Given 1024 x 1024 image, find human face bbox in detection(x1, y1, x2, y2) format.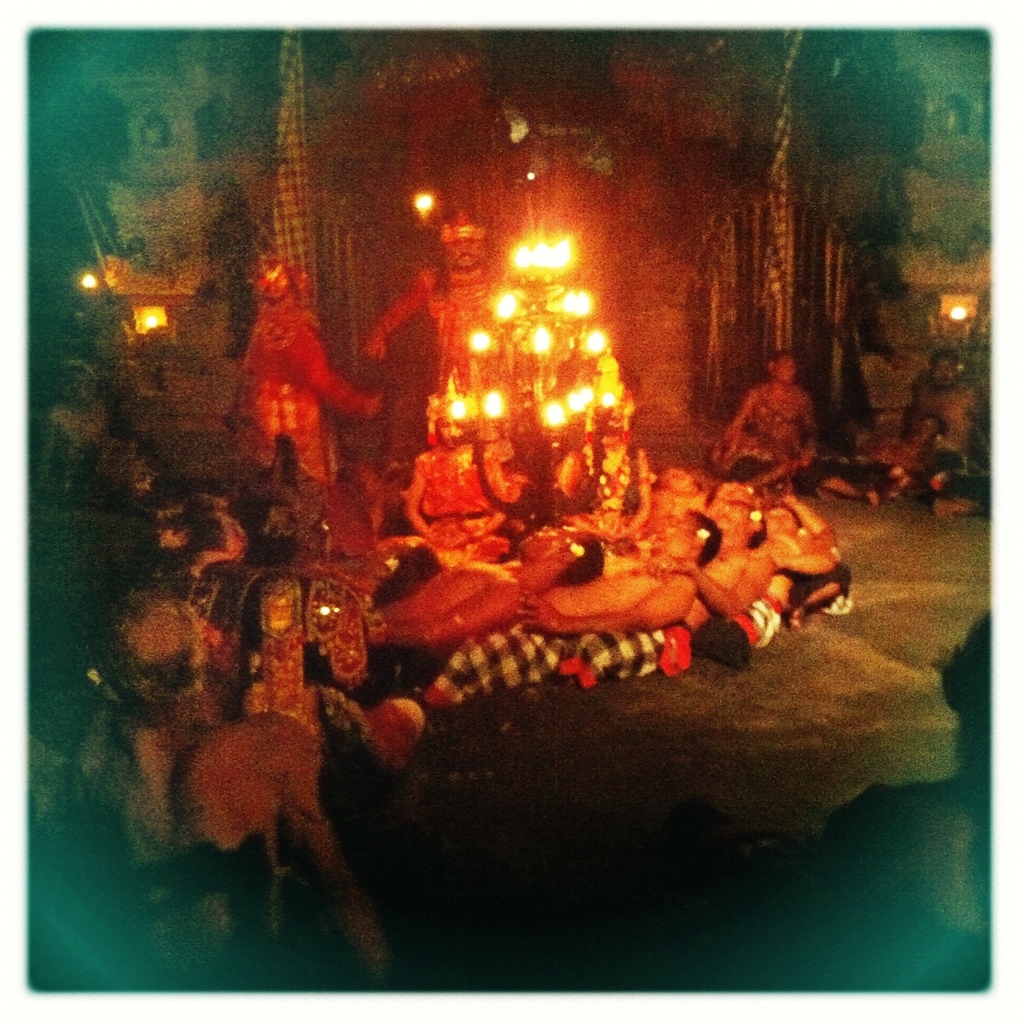
detection(517, 521, 575, 561).
